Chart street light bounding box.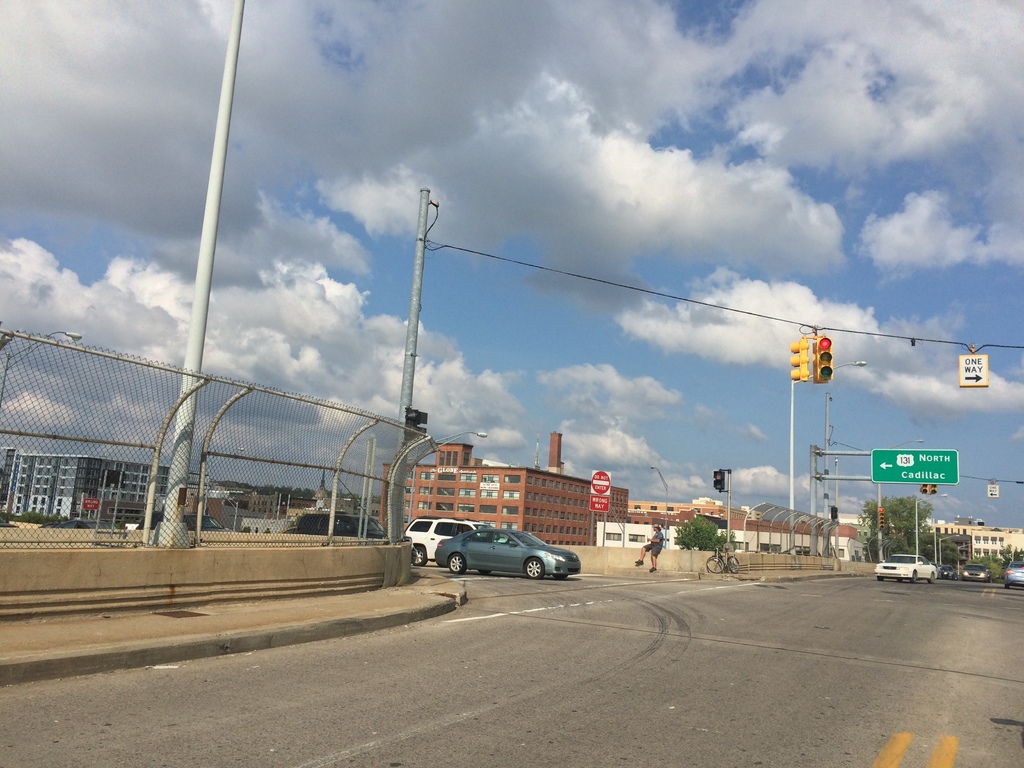
Charted: (648,467,671,547).
